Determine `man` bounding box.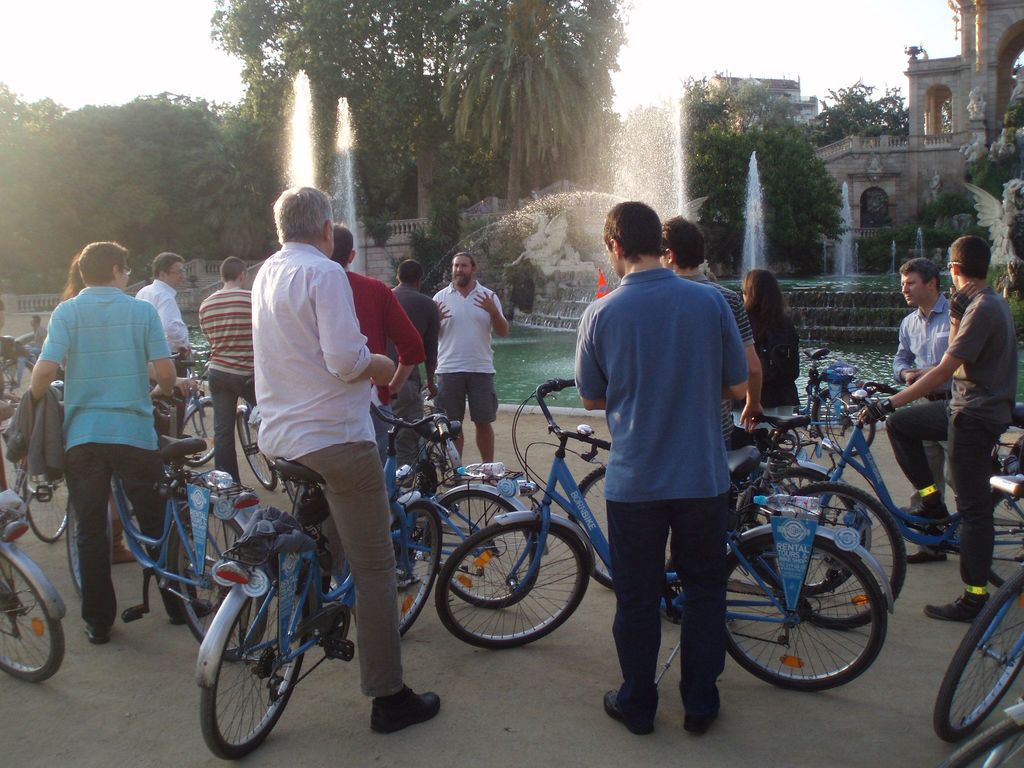
Determined: select_region(661, 221, 764, 627).
